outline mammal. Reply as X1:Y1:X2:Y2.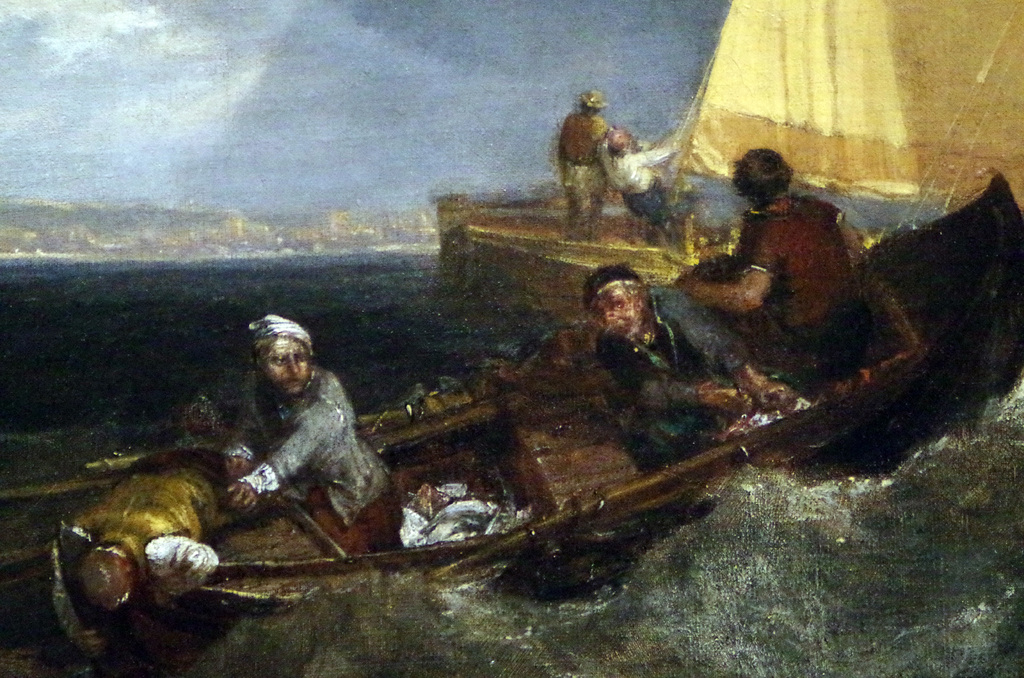
49:447:257:657.
